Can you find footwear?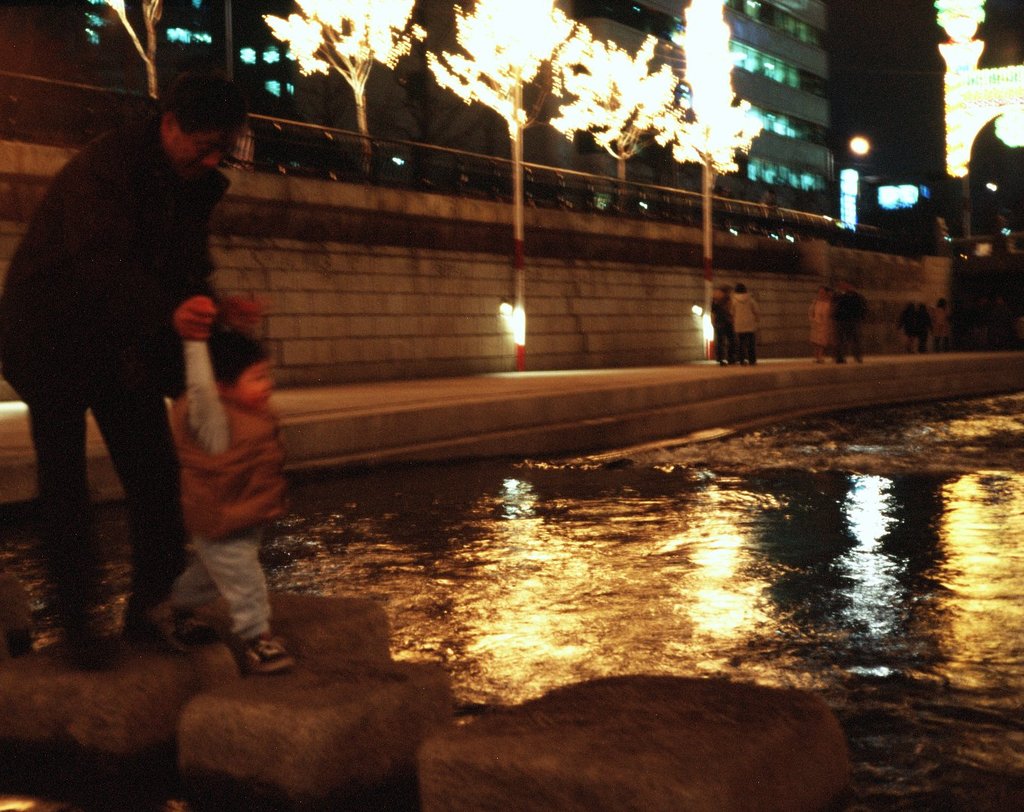
Yes, bounding box: <region>242, 634, 296, 676</region>.
